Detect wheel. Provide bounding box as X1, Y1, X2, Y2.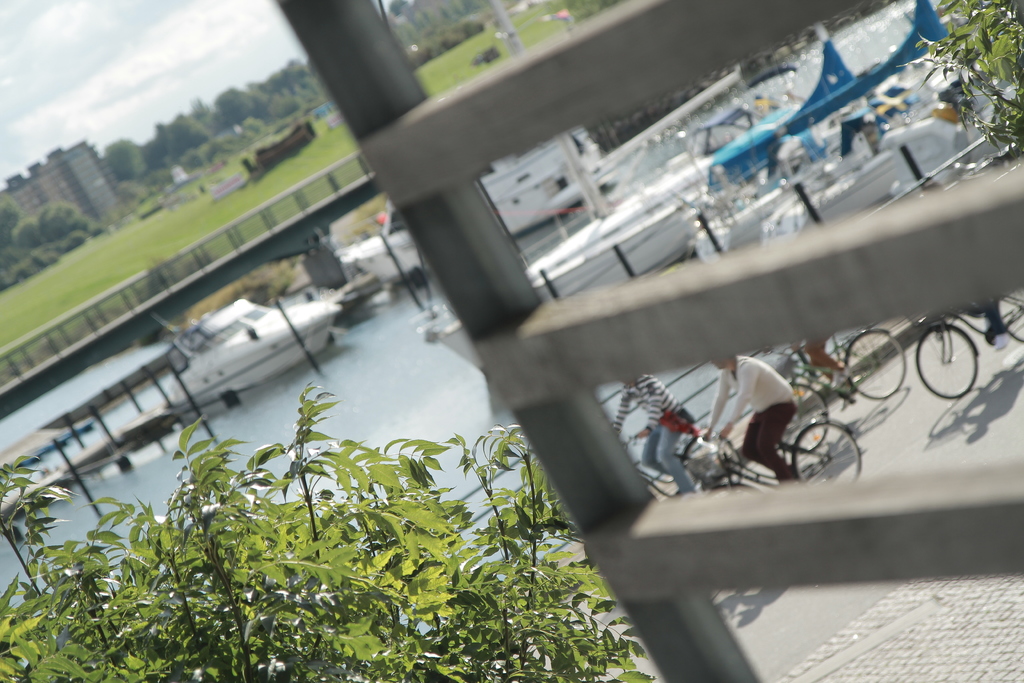
803, 418, 874, 489.
